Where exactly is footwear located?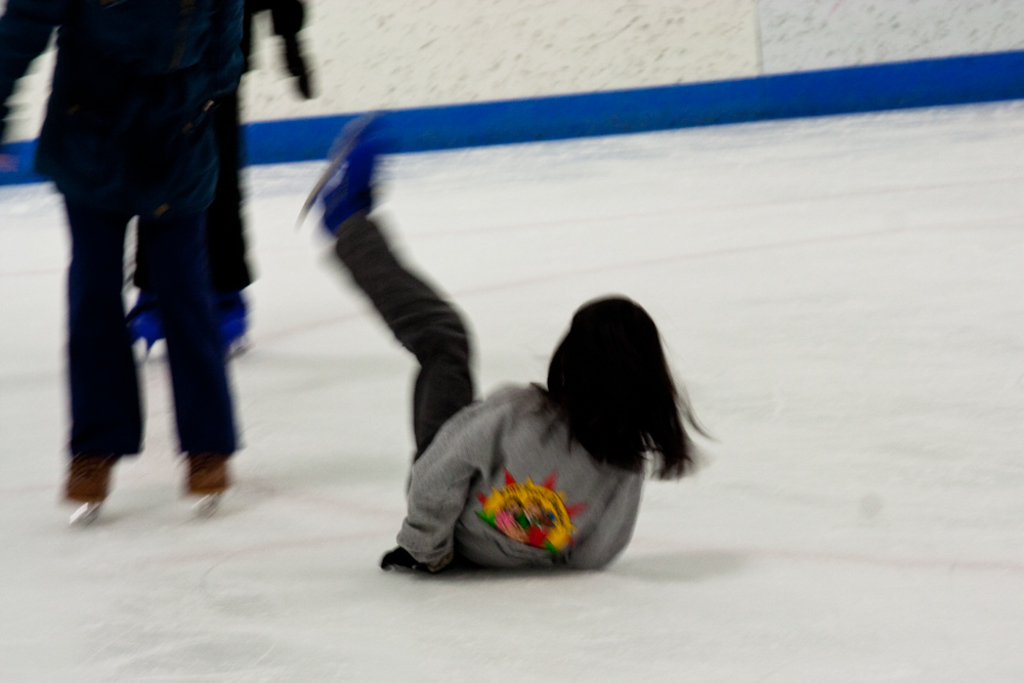
Its bounding box is (317, 108, 396, 251).
